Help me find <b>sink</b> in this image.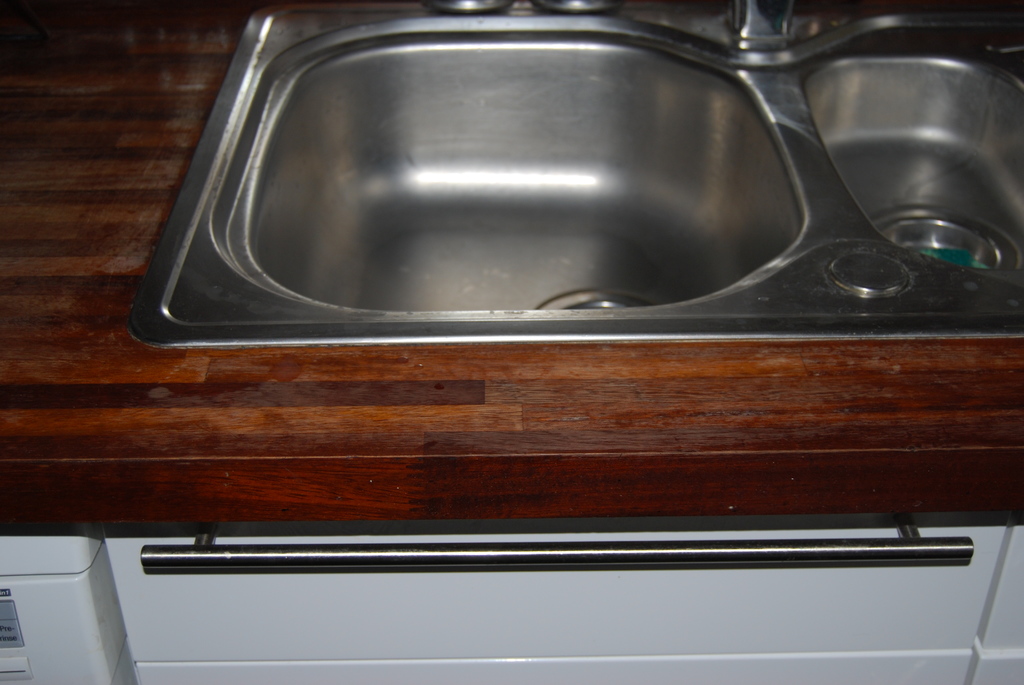
Found it: <bbox>124, 0, 1023, 352</bbox>.
